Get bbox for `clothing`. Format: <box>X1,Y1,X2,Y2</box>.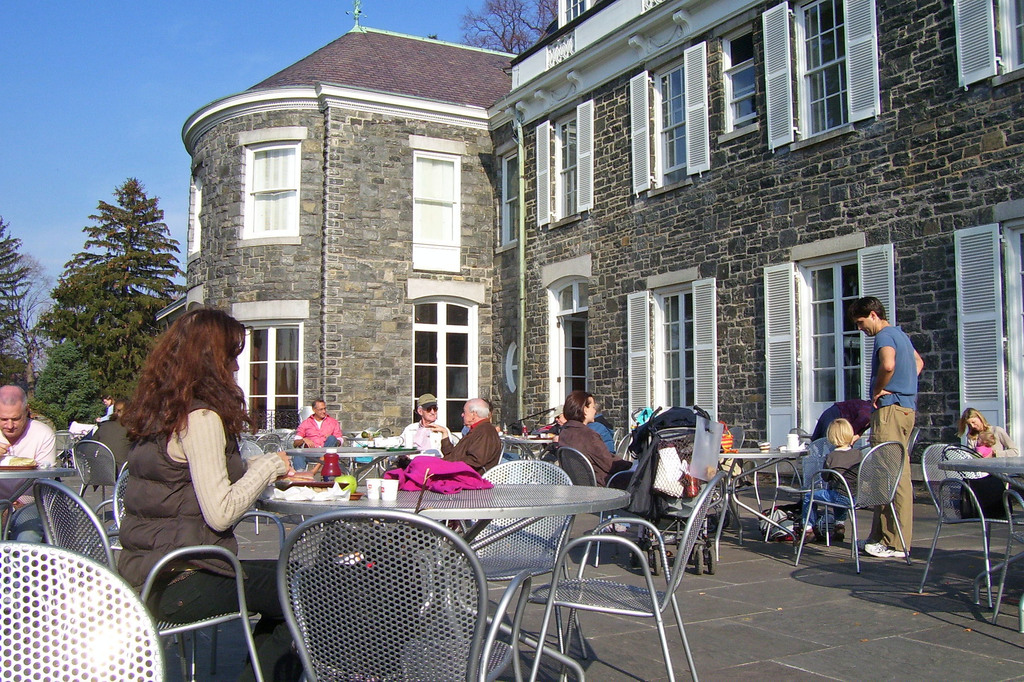
<box>977,441,991,457</box>.
